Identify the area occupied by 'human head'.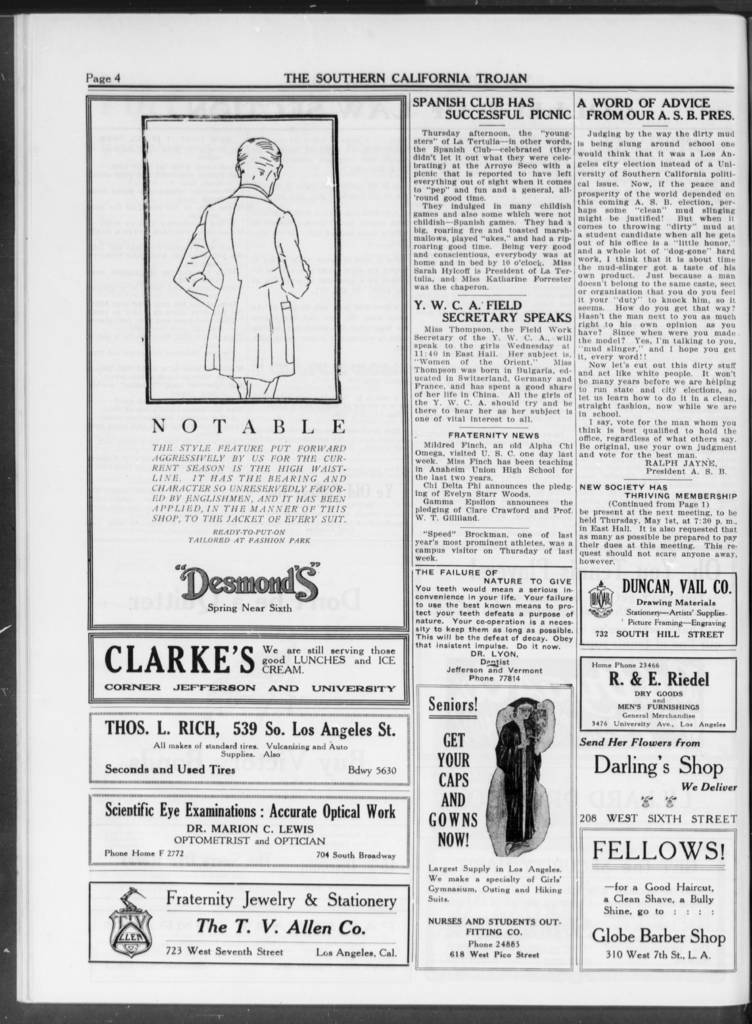
Area: bbox=(233, 137, 285, 195).
